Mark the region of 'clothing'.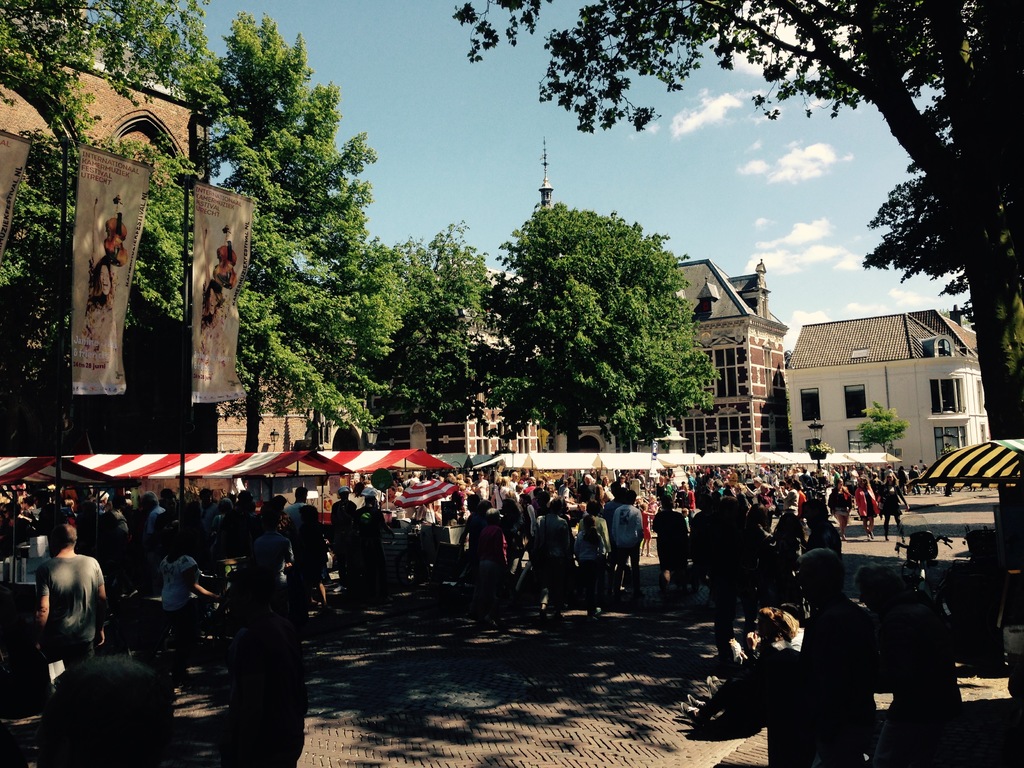
Region: detection(682, 507, 710, 576).
